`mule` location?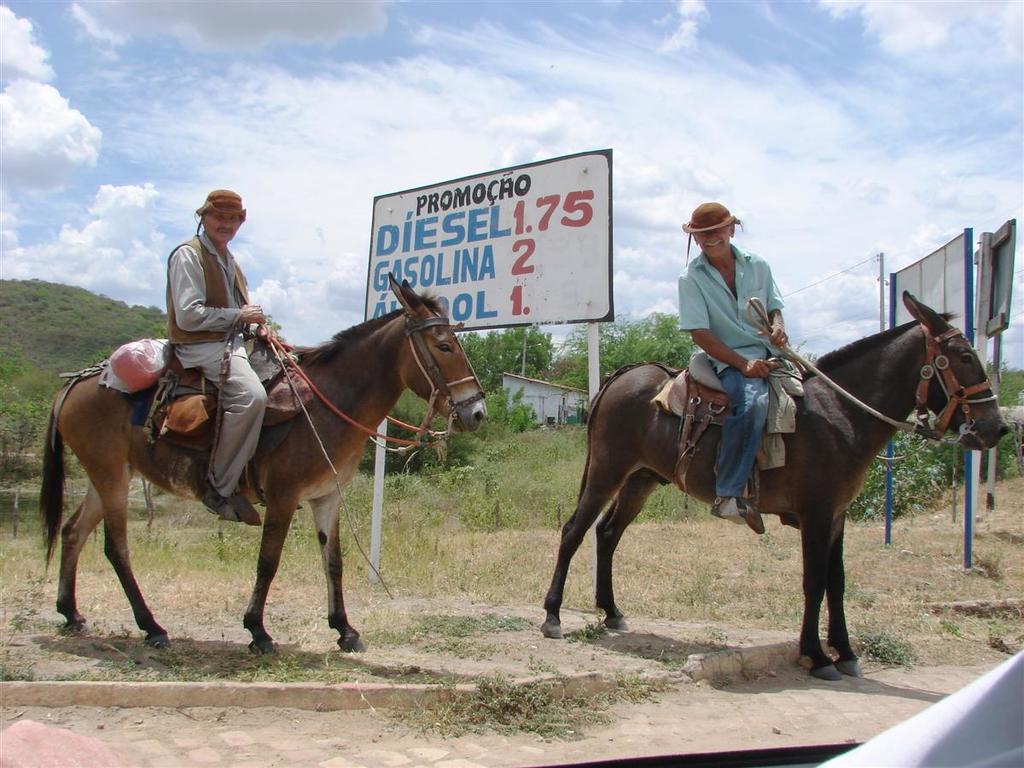
(left=36, top=282, right=481, bottom=660)
